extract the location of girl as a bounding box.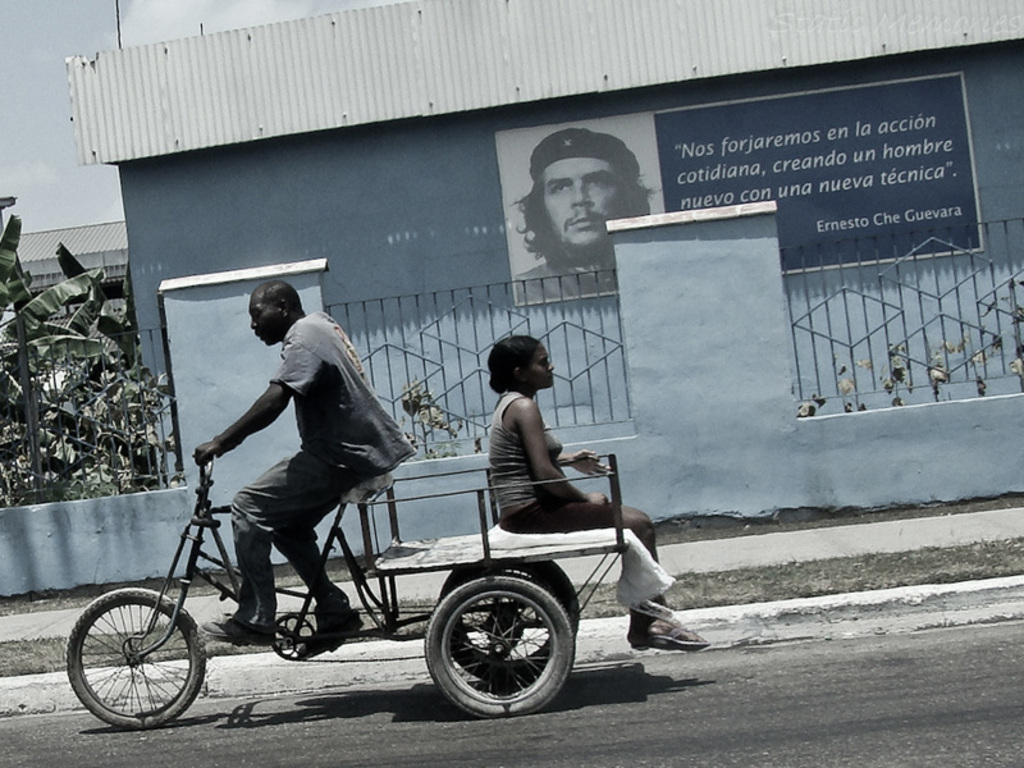
detection(486, 328, 730, 662).
